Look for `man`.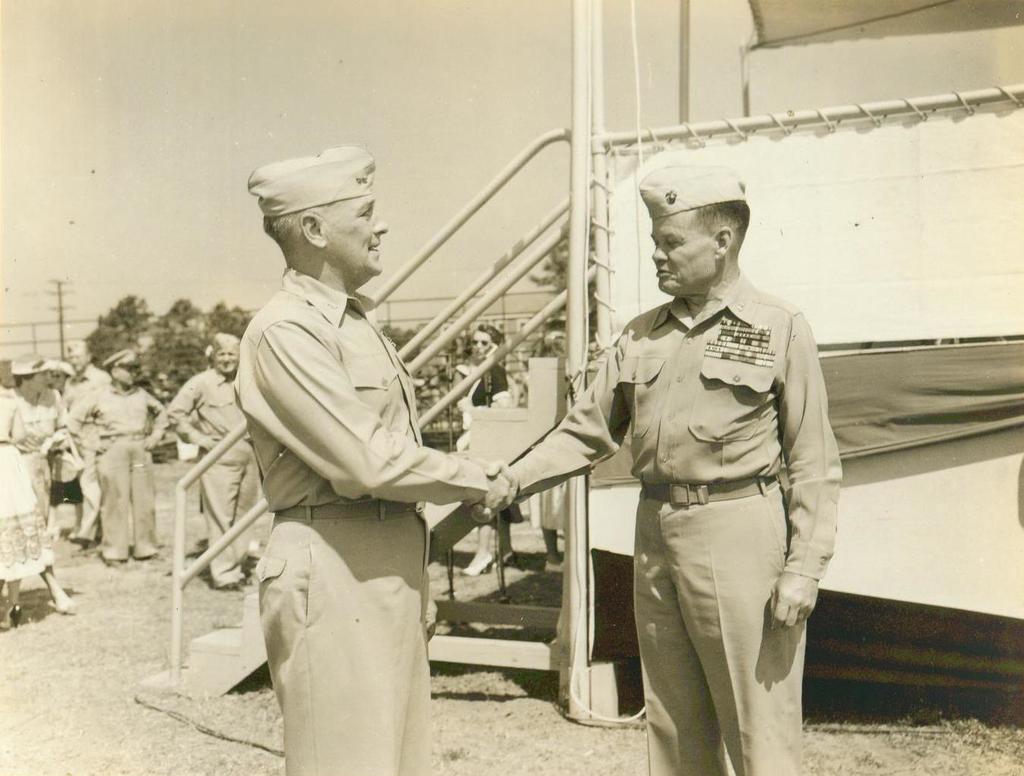
Found: rect(68, 347, 168, 562).
